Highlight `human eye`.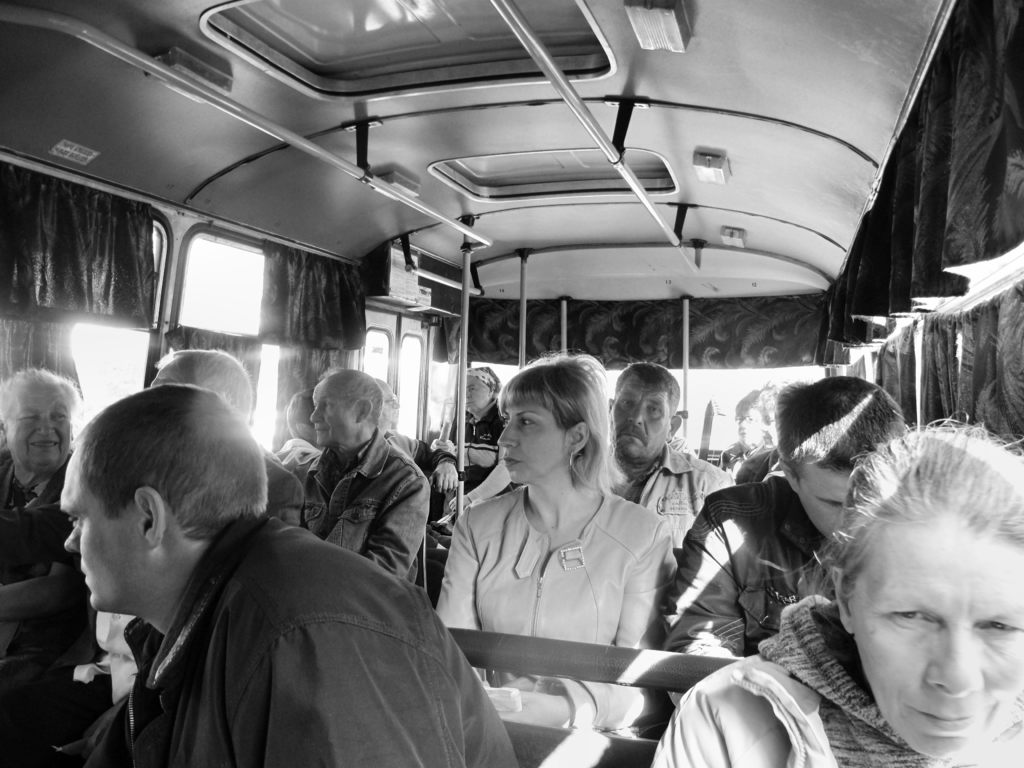
Highlighted region: detection(320, 399, 334, 414).
